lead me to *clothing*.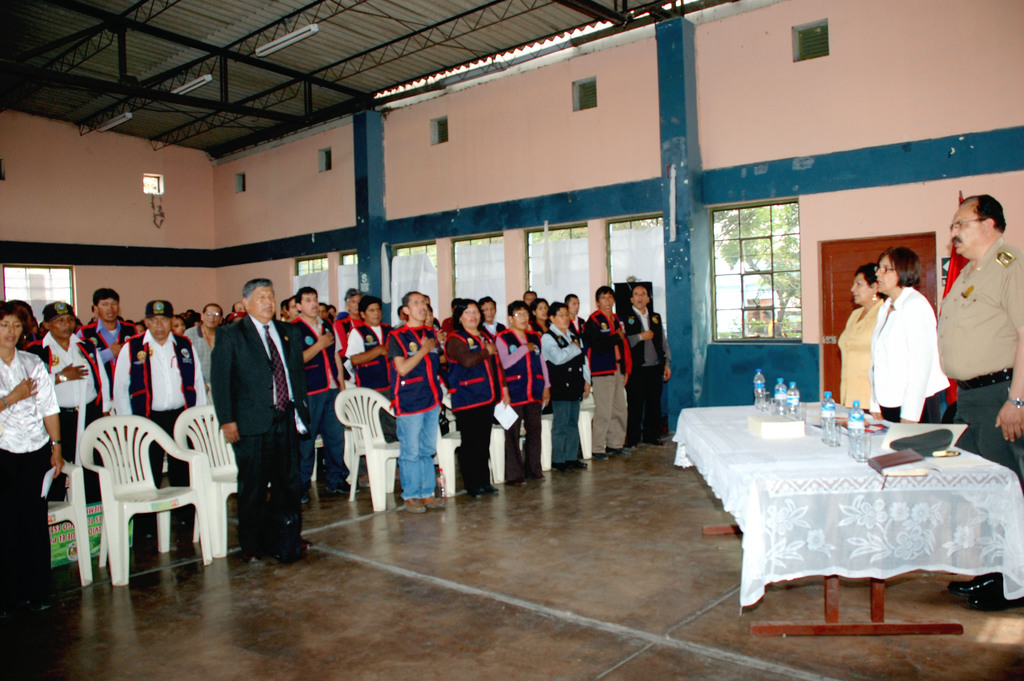
Lead to 443/322/508/491.
